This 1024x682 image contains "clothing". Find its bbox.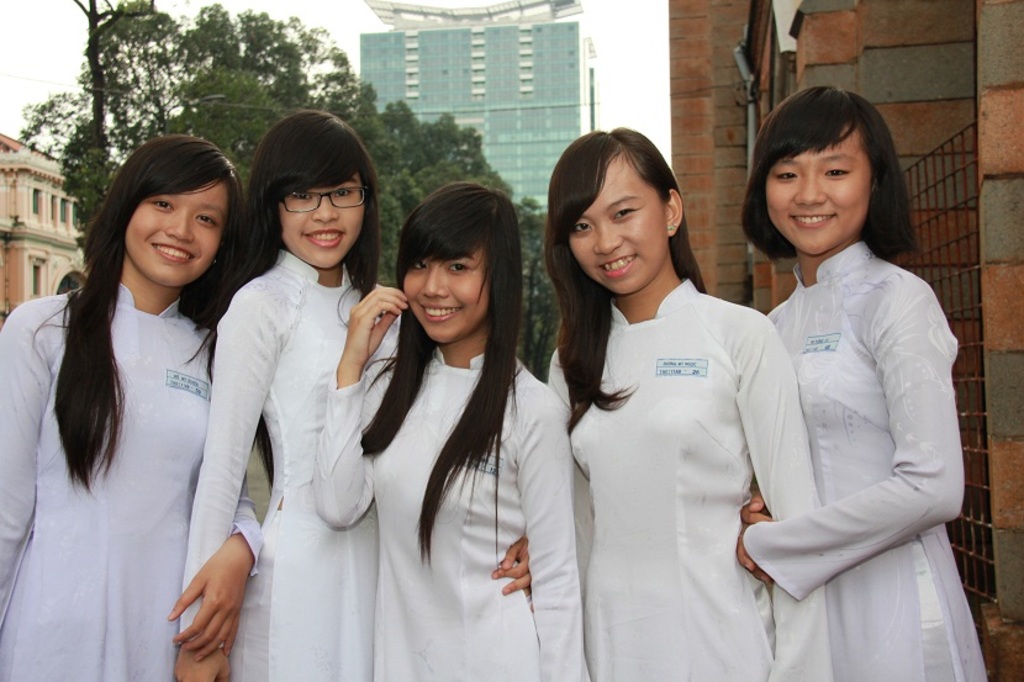
region(748, 223, 1001, 681).
